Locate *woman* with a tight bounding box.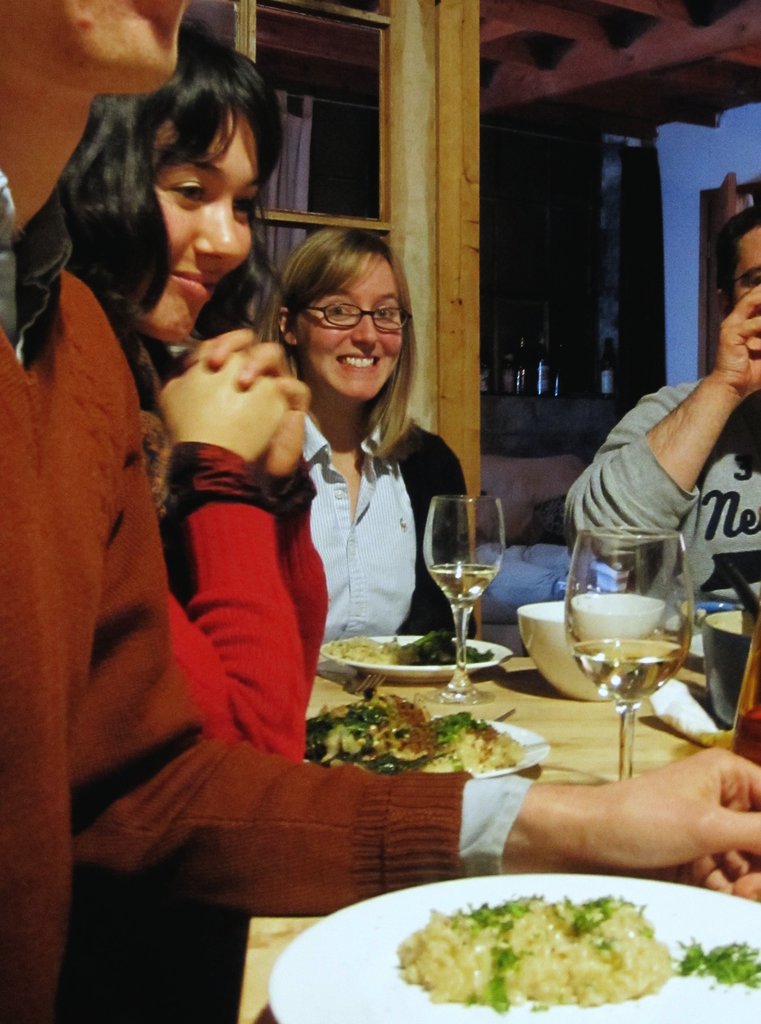
[248, 220, 488, 647].
